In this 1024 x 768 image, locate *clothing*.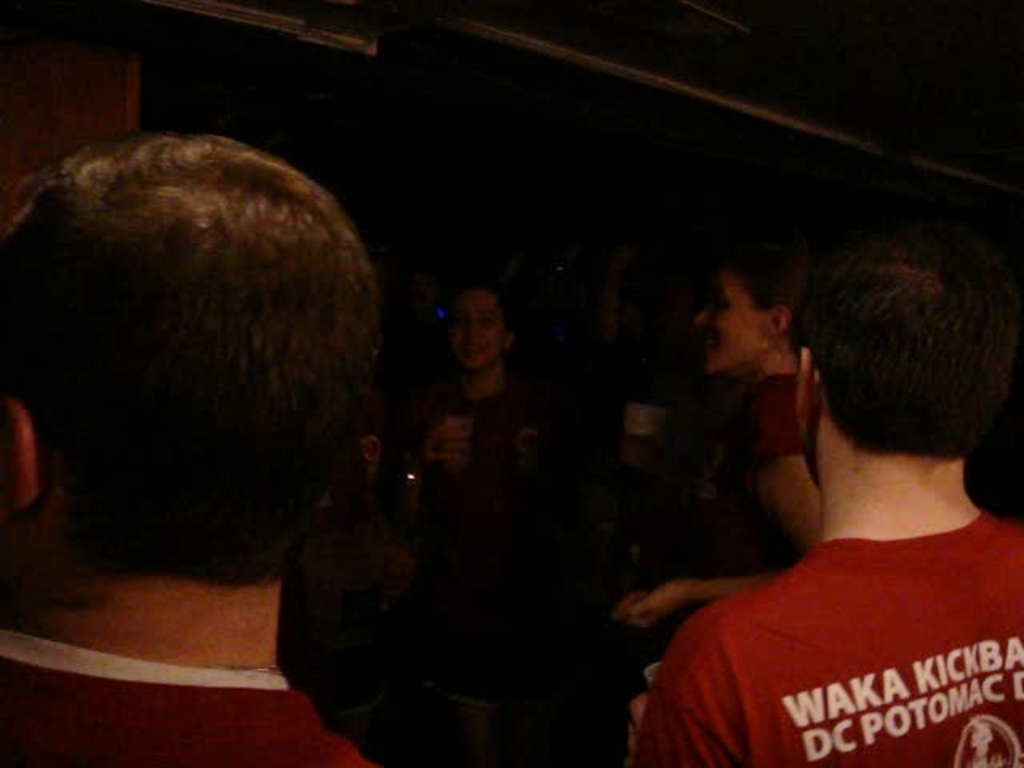
Bounding box: {"x1": 648, "y1": 507, "x2": 1022, "y2": 766}.
